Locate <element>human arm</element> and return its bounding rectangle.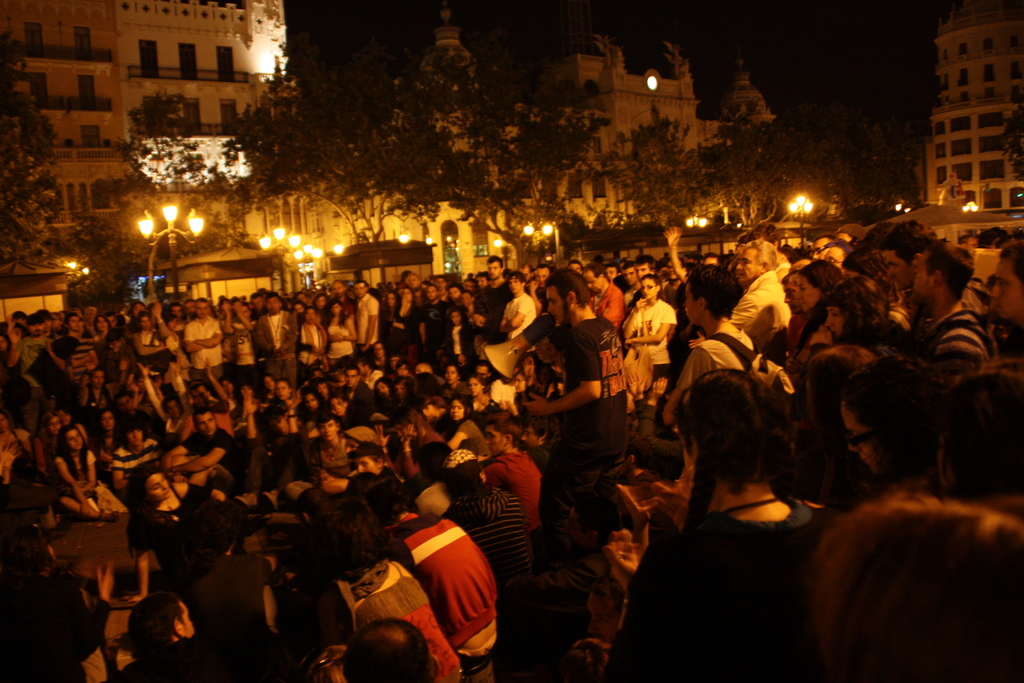
{"x1": 620, "y1": 296, "x2": 643, "y2": 343}.
